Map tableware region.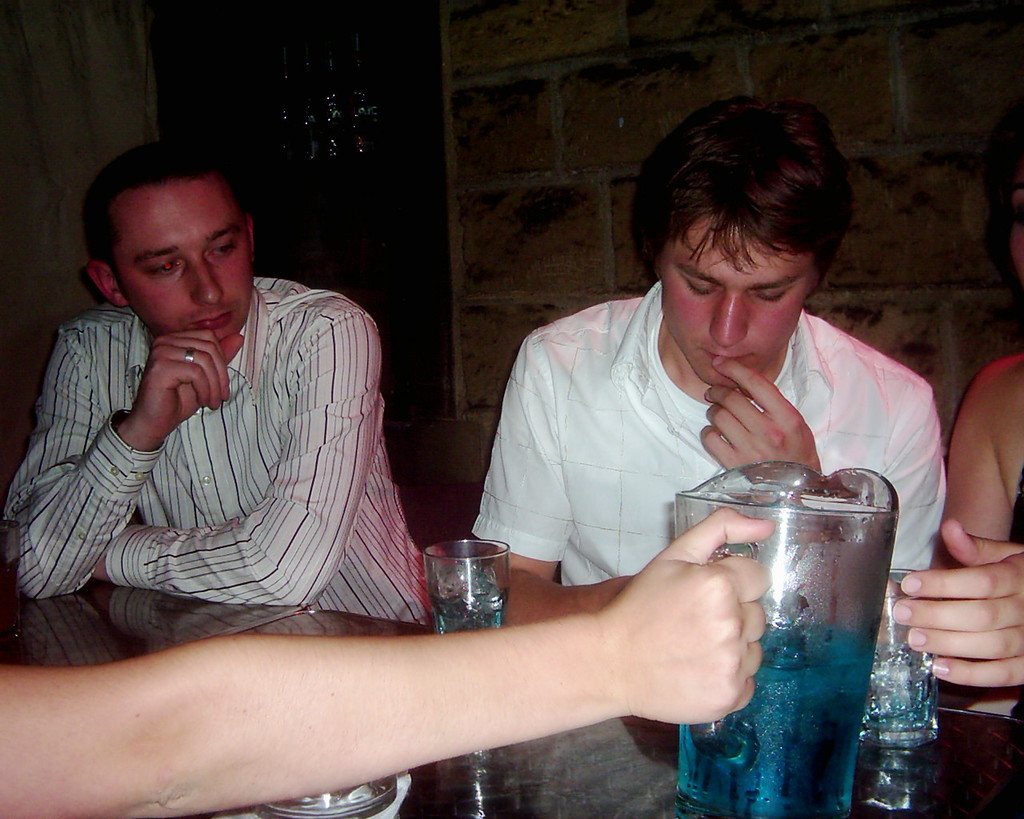
Mapped to 854:566:940:751.
